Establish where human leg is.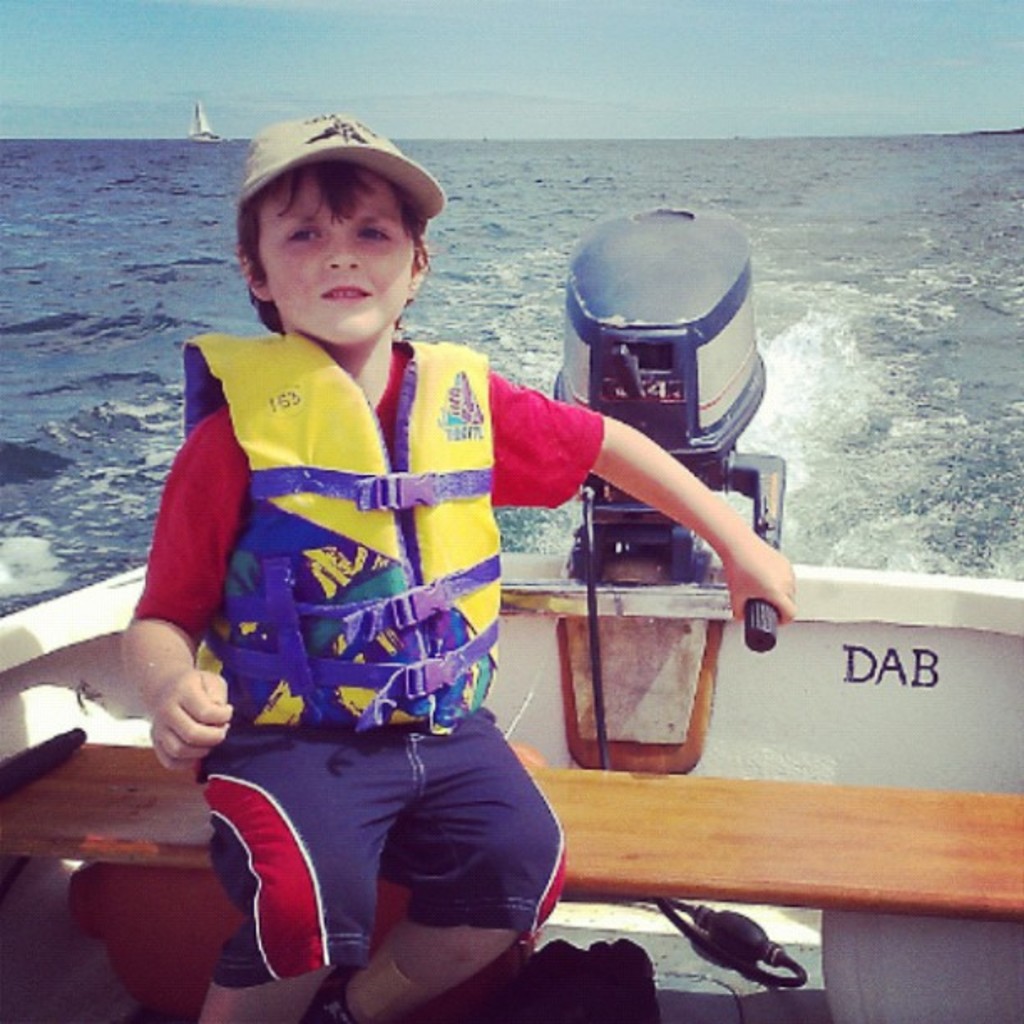
Established at box(196, 770, 398, 1022).
